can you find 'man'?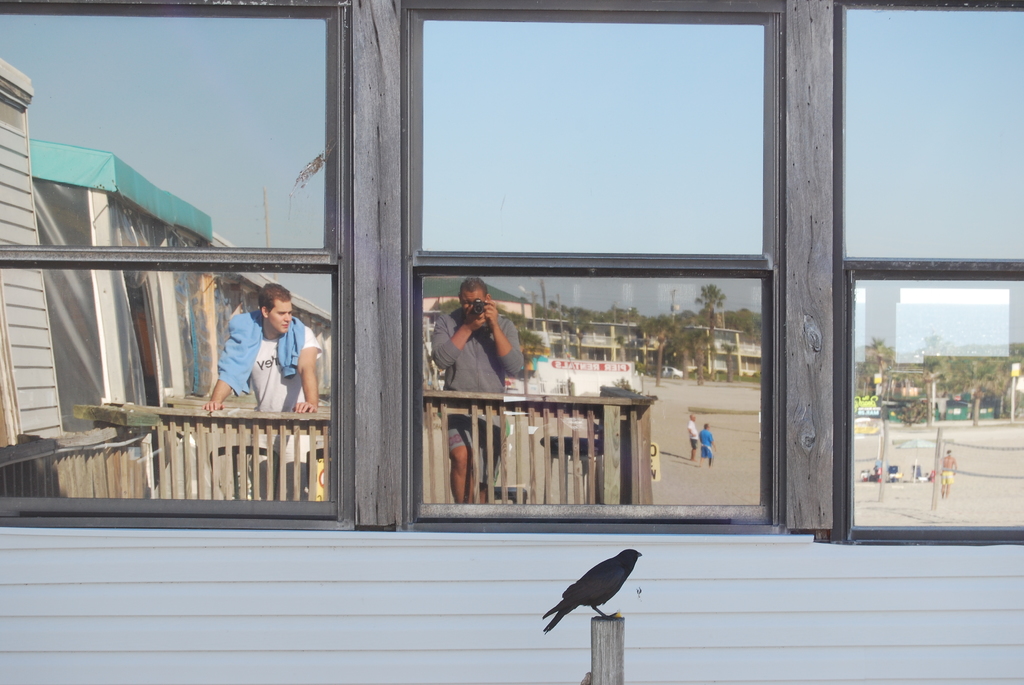
Yes, bounding box: [left=208, top=283, right=320, bottom=433].
